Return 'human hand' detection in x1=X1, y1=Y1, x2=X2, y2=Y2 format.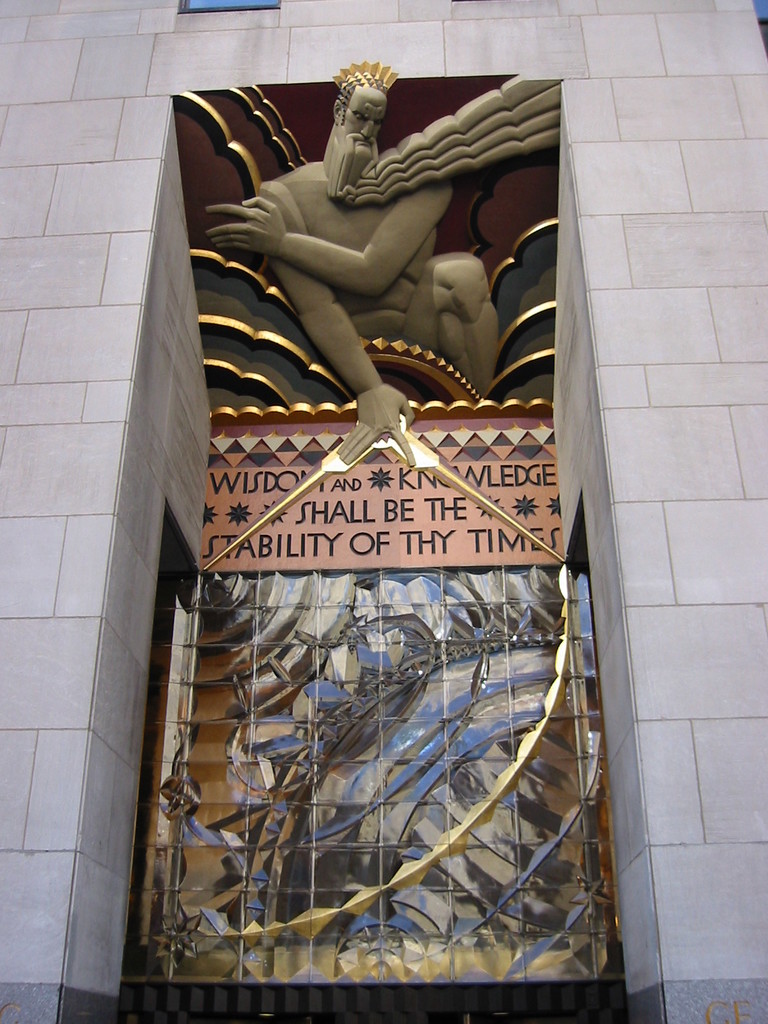
x1=205, y1=195, x2=287, y2=259.
